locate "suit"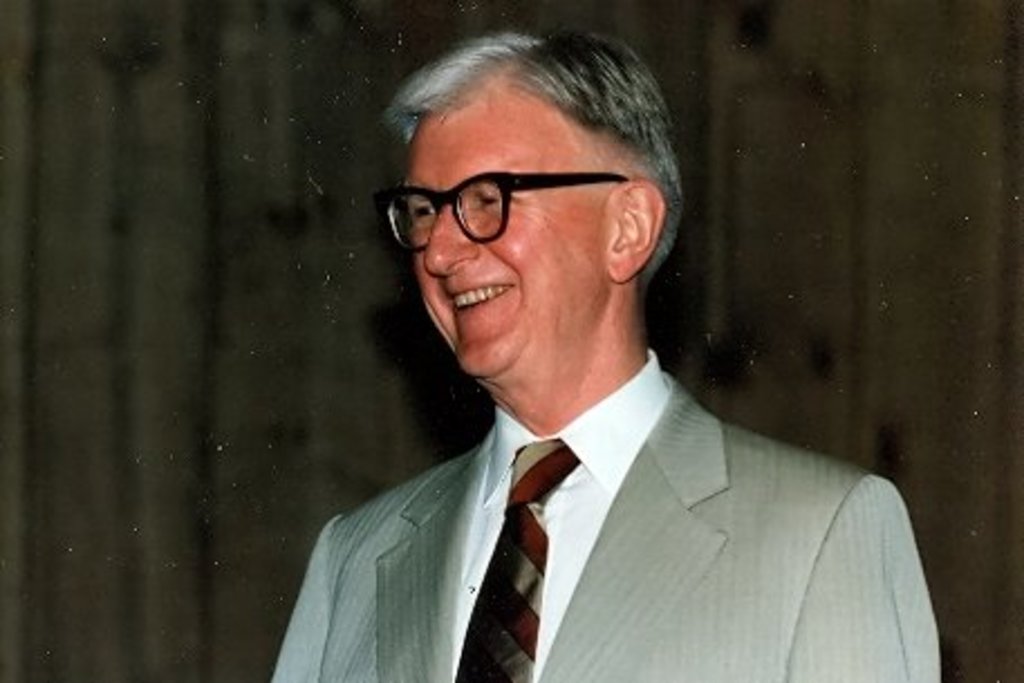
[left=285, top=334, right=955, bottom=661]
